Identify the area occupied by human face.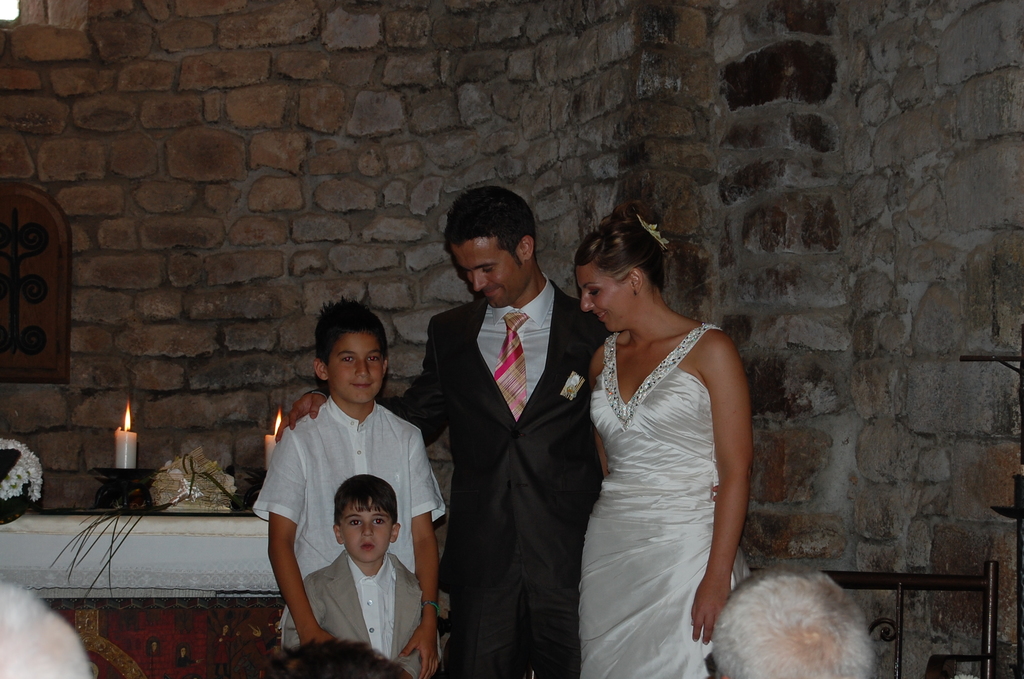
Area: <region>449, 236, 513, 307</region>.
